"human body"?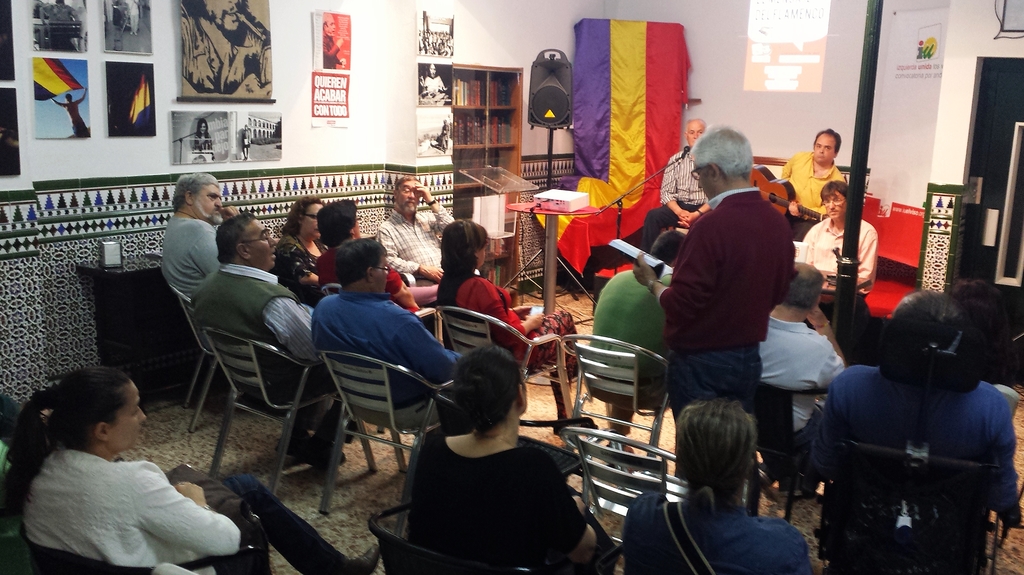
pyautogui.locateOnScreen(588, 260, 696, 455)
